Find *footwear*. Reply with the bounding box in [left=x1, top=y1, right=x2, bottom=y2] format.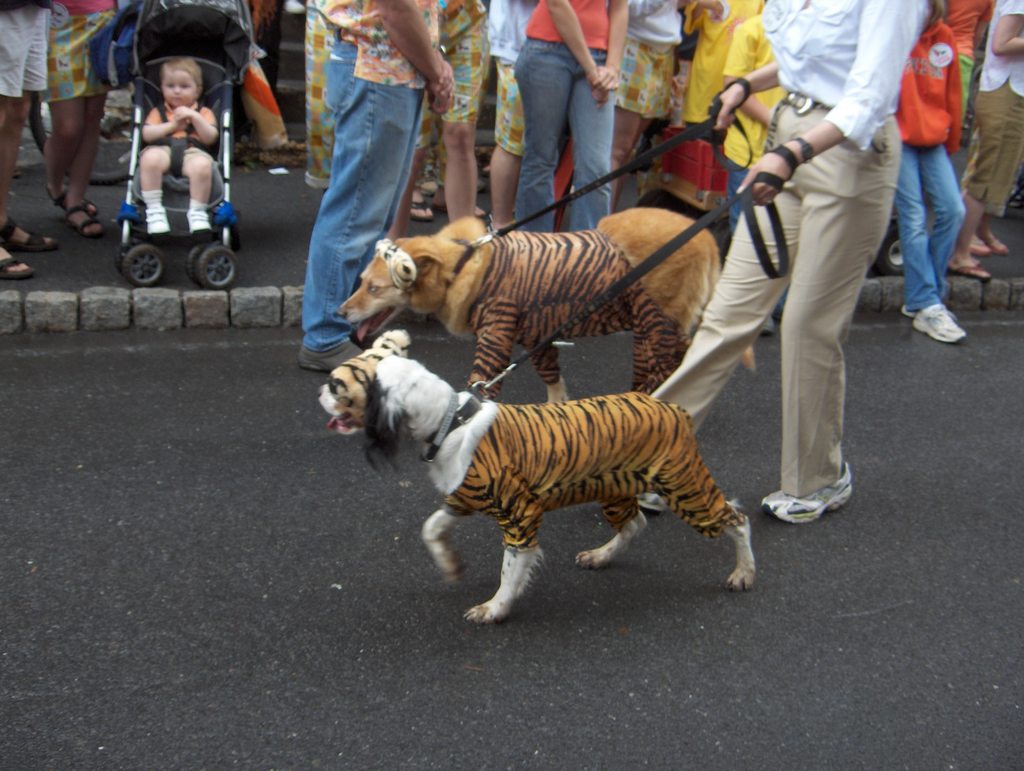
[left=951, top=262, right=993, bottom=279].
